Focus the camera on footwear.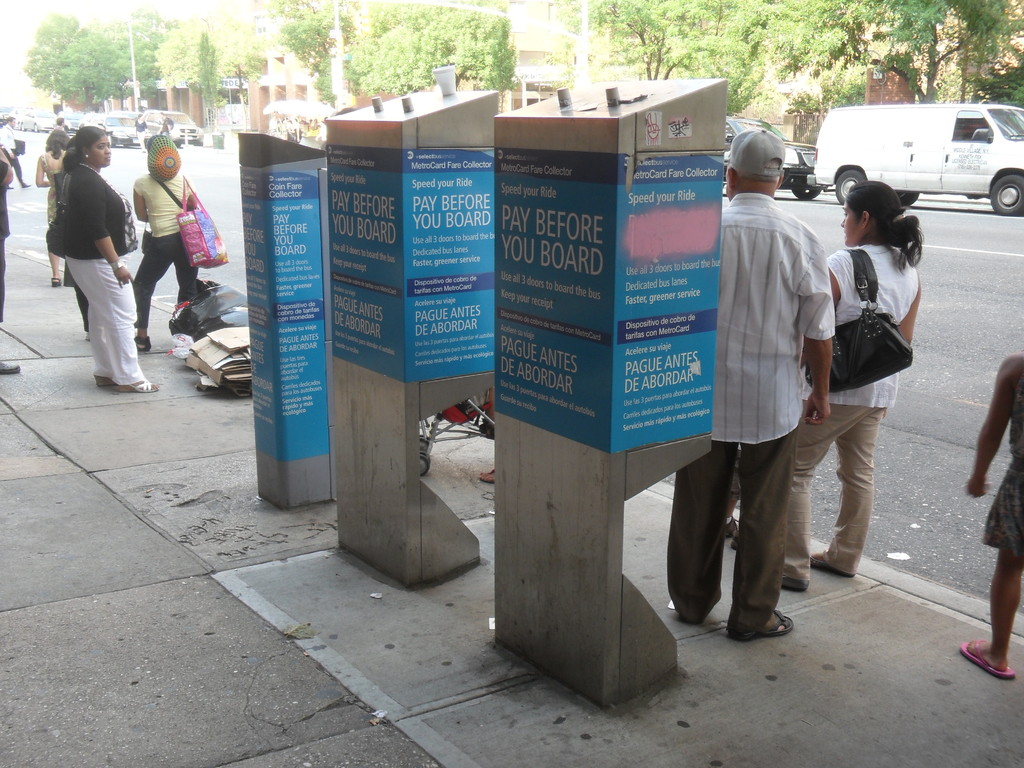
Focus region: <region>806, 549, 858, 584</region>.
